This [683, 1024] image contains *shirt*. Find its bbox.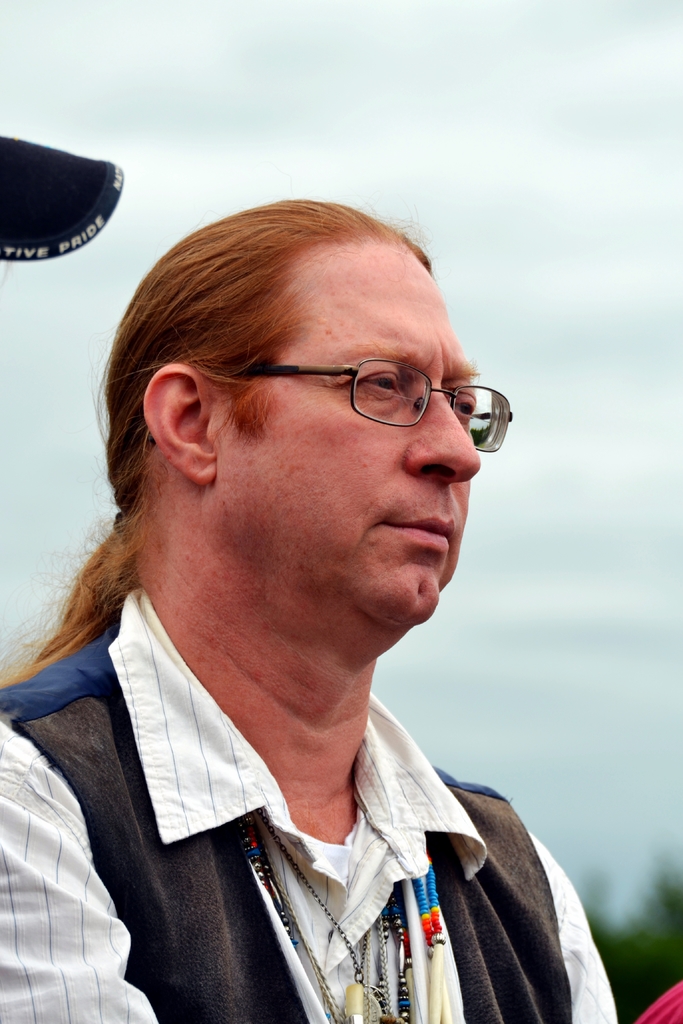
bbox=(0, 589, 620, 1023).
